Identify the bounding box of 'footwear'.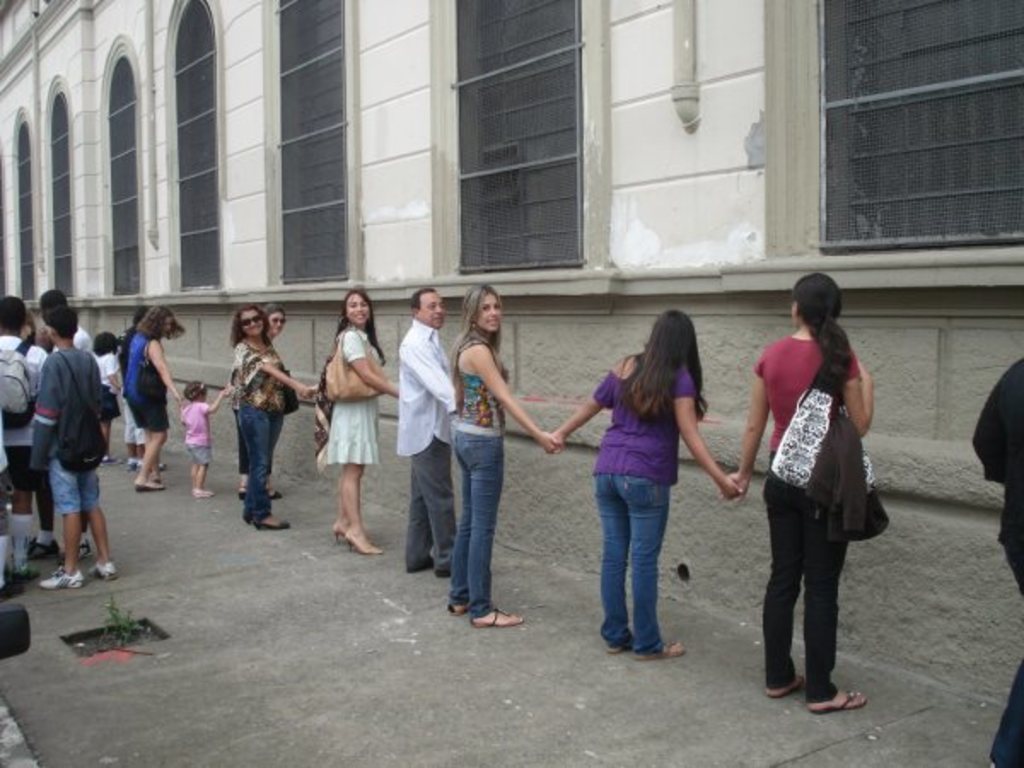
locate(768, 672, 811, 701).
